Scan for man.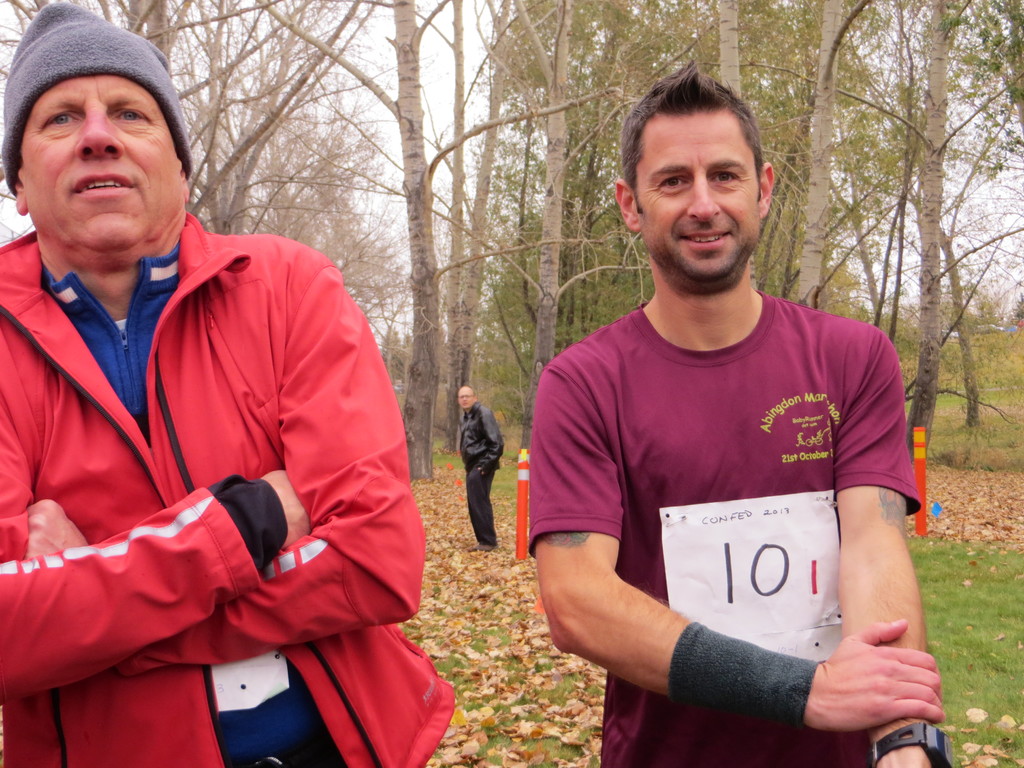
Scan result: [x1=525, y1=53, x2=965, y2=767].
